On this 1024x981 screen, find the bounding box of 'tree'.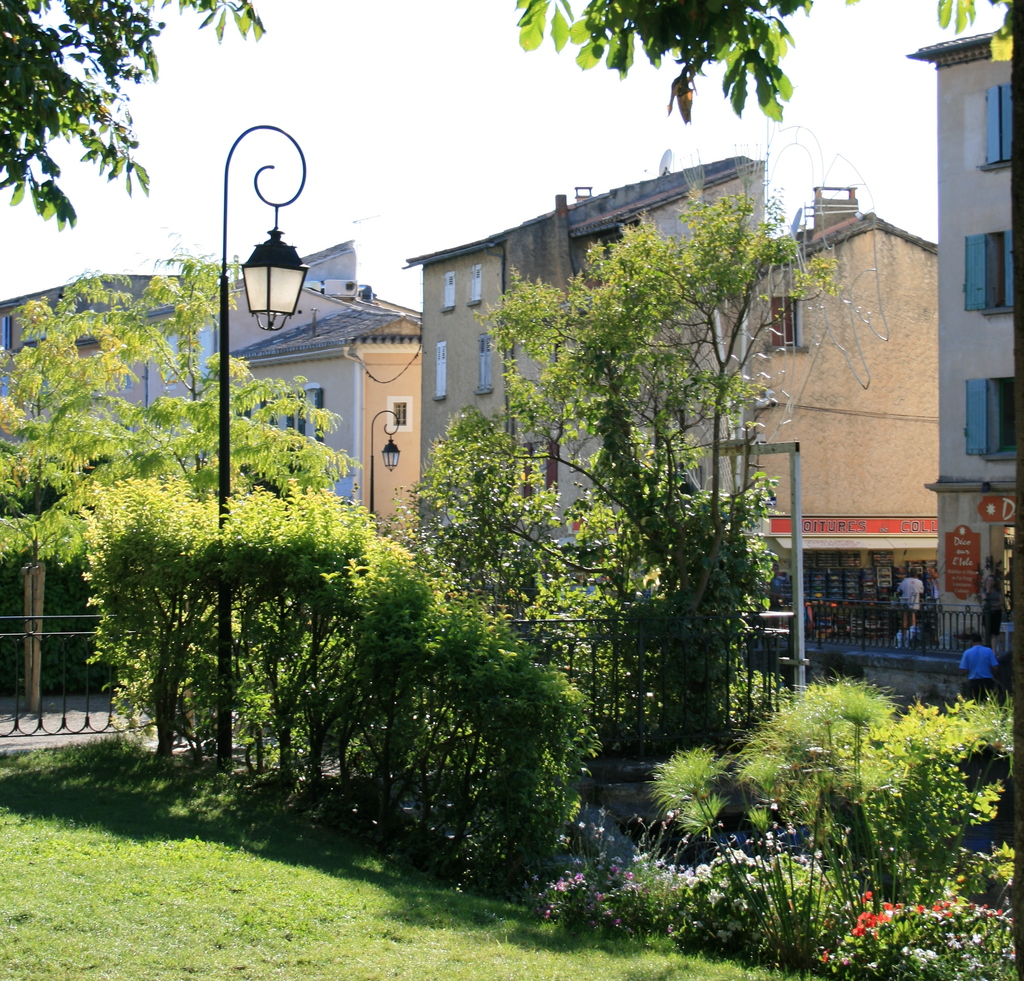
Bounding box: <bbox>451, 667, 1023, 980</bbox>.
